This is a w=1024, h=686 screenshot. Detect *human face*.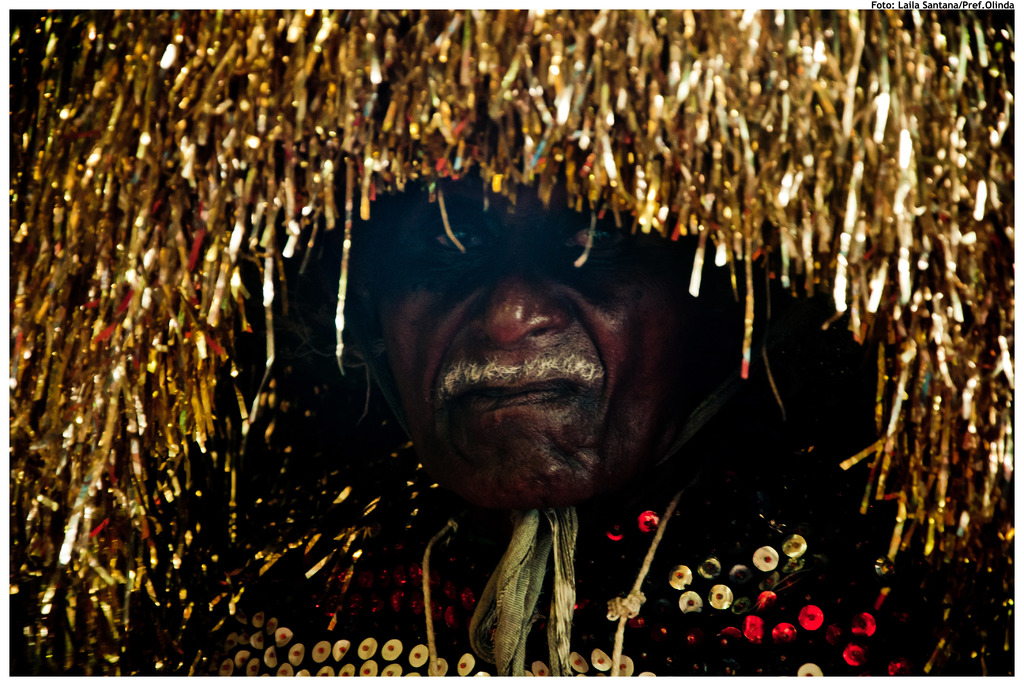
x1=360 y1=164 x2=738 y2=507.
